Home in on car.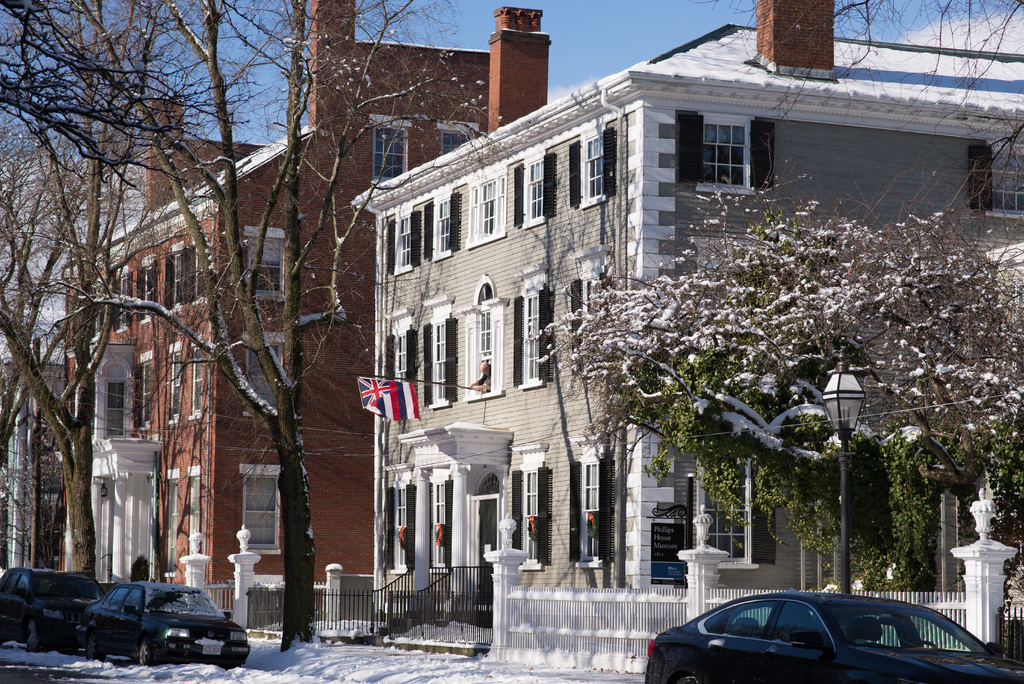
Homed in at 664/601/983/683.
